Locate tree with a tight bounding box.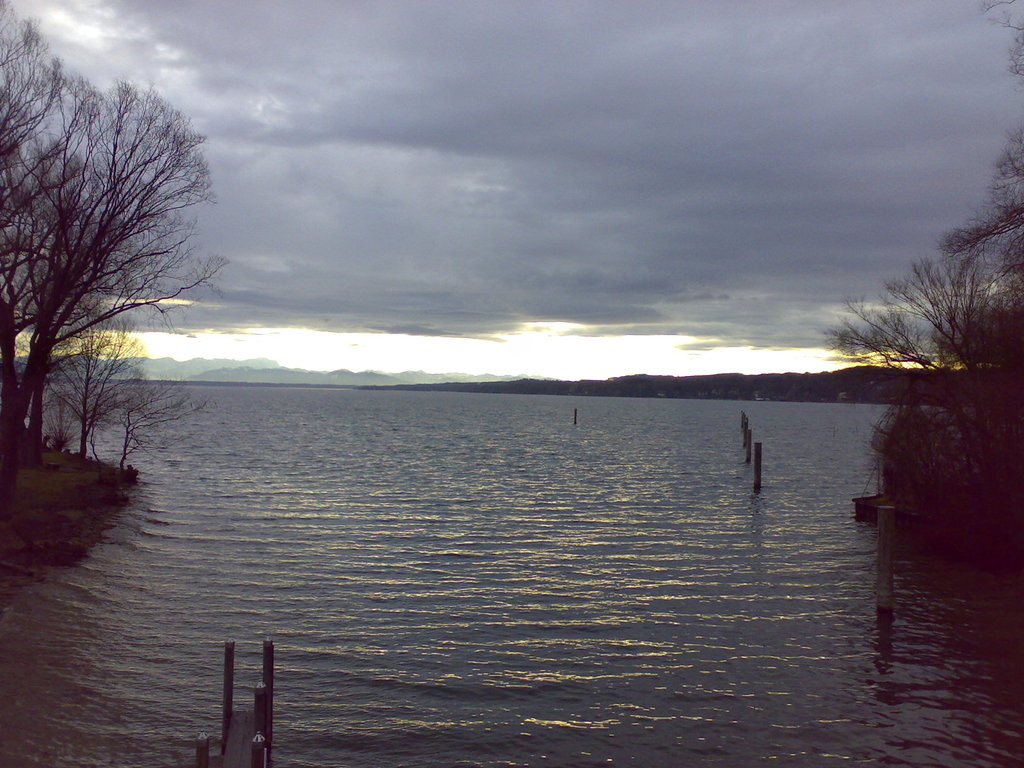
BBox(95, 370, 212, 463).
